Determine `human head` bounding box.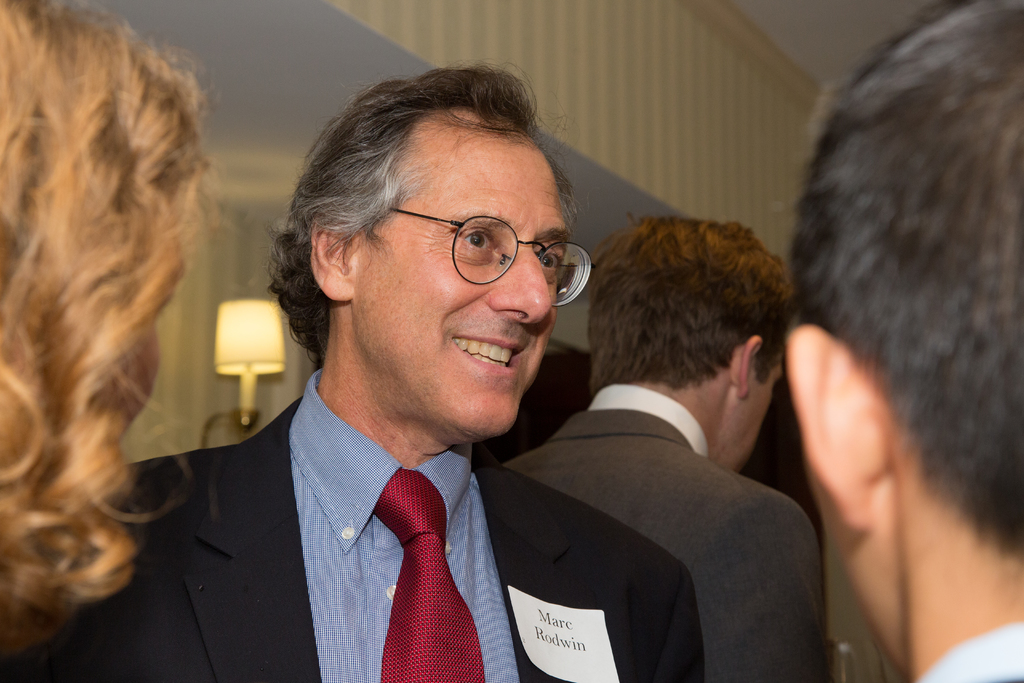
Determined: [x1=259, y1=68, x2=583, y2=427].
